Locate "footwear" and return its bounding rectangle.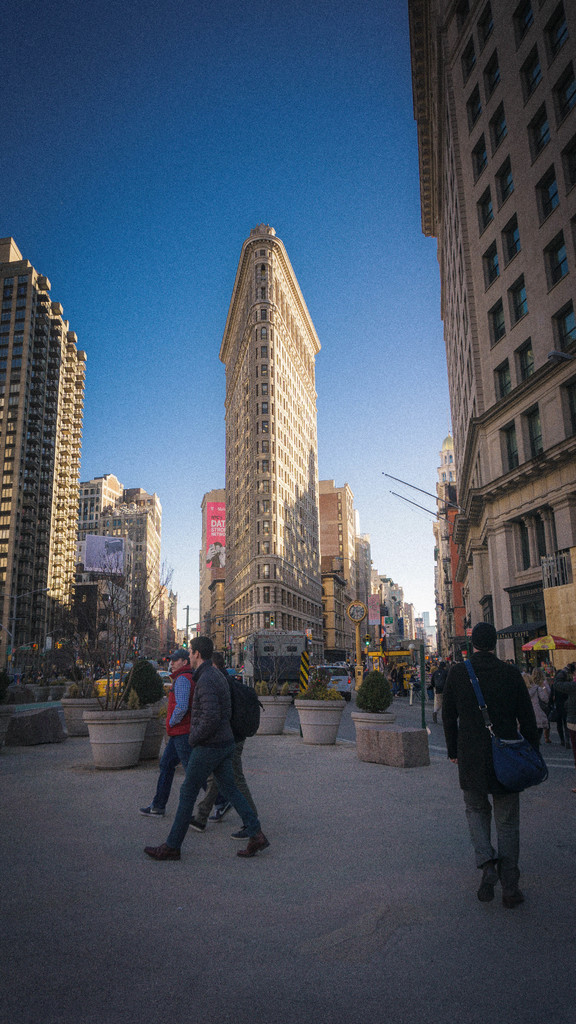
BBox(508, 886, 520, 909).
